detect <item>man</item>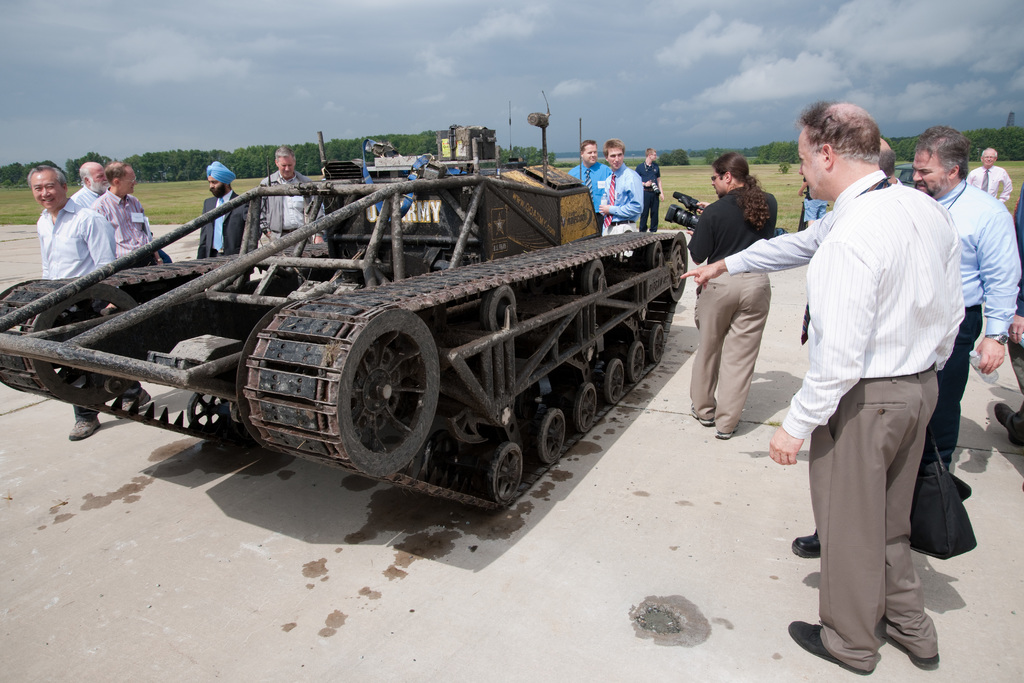
box=[676, 149, 785, 437]
